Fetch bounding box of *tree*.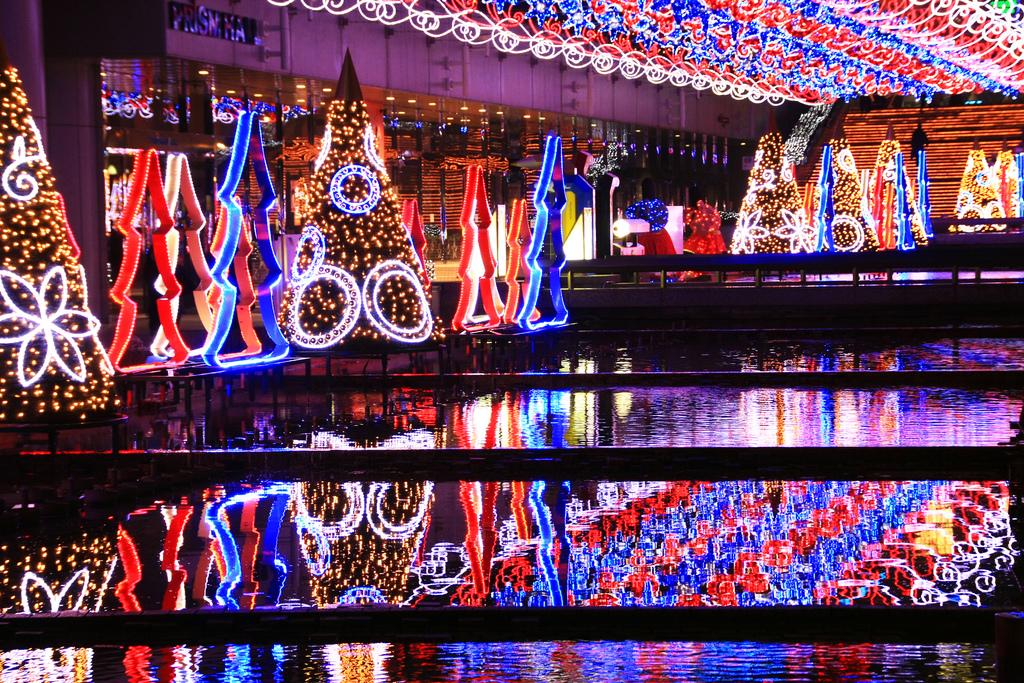
Bbox: bbox=(992, 134, 1020, 233).
